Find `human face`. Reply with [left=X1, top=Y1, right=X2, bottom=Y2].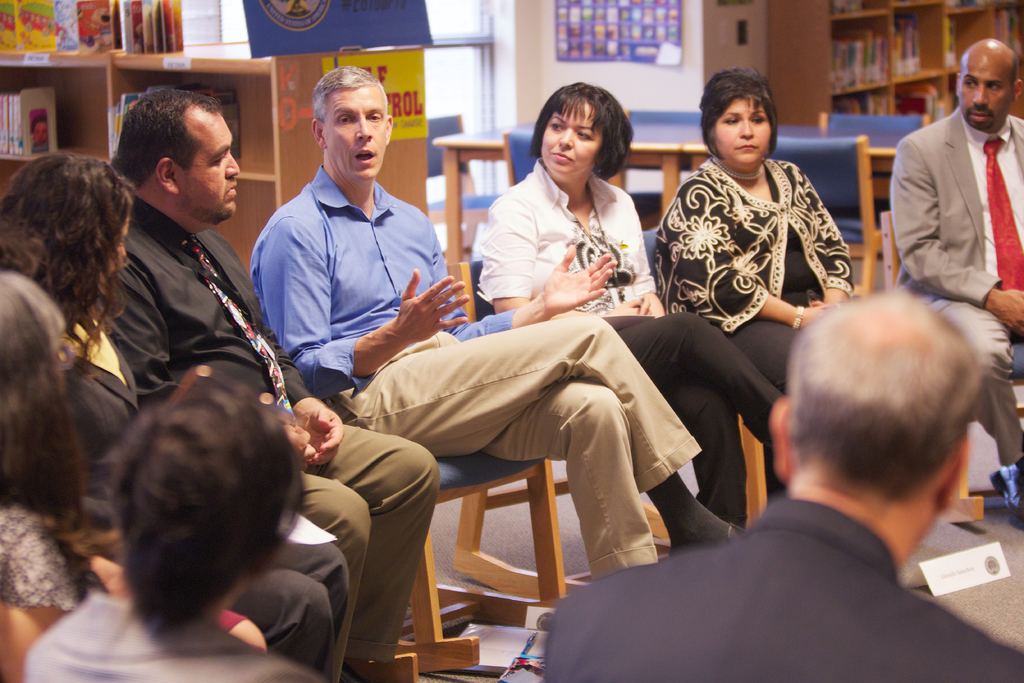
[left=541, top=101, right=604, bottom=178].
